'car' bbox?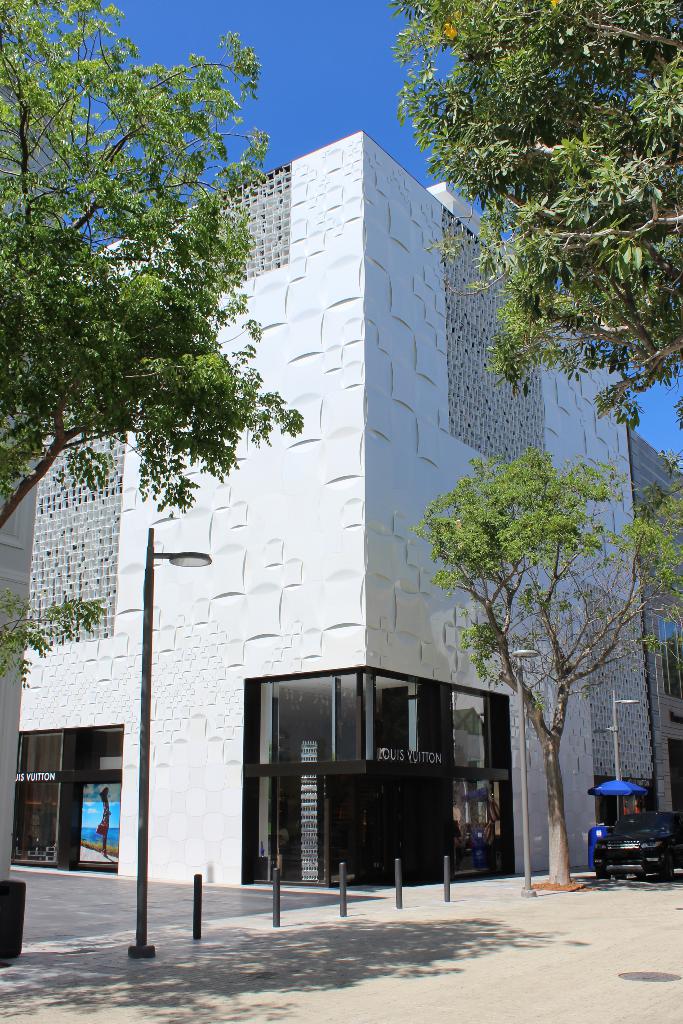
[591, 803, 682, 879]
